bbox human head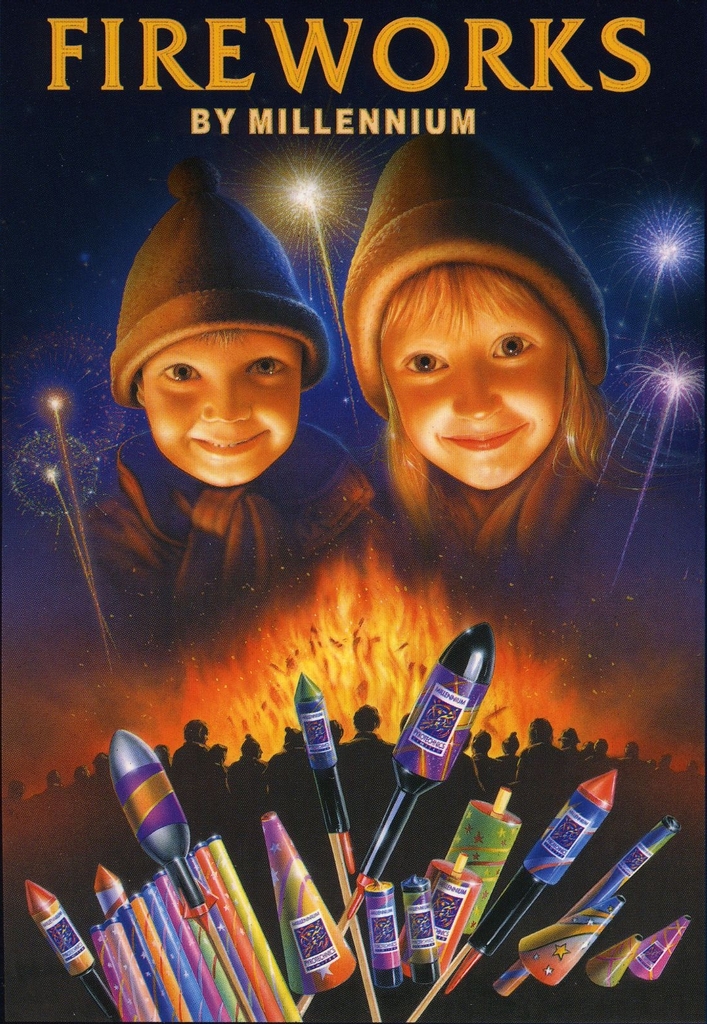
592 737 612 756
